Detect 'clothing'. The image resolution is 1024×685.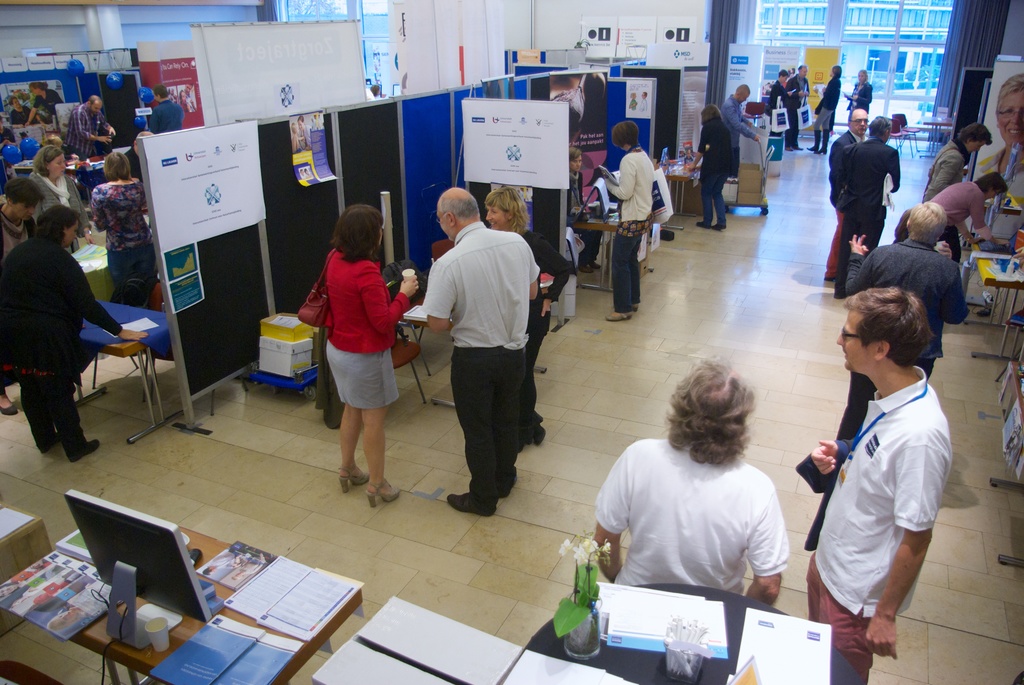
select_region(28, 167, 89, 252).
